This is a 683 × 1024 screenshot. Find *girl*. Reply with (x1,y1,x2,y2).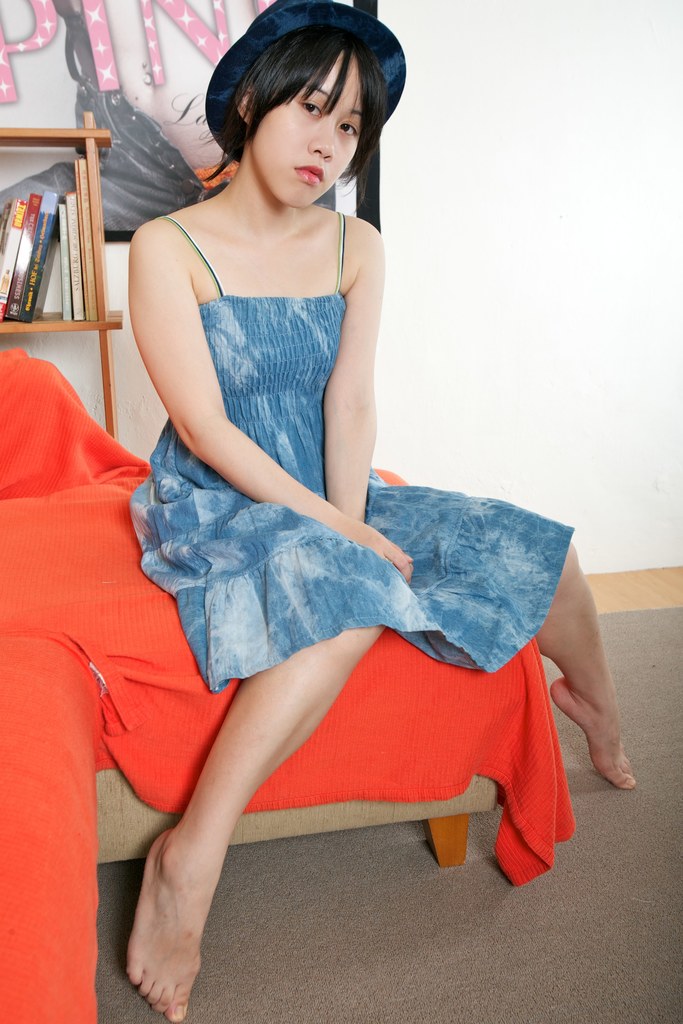
(129,1,638,1023).
